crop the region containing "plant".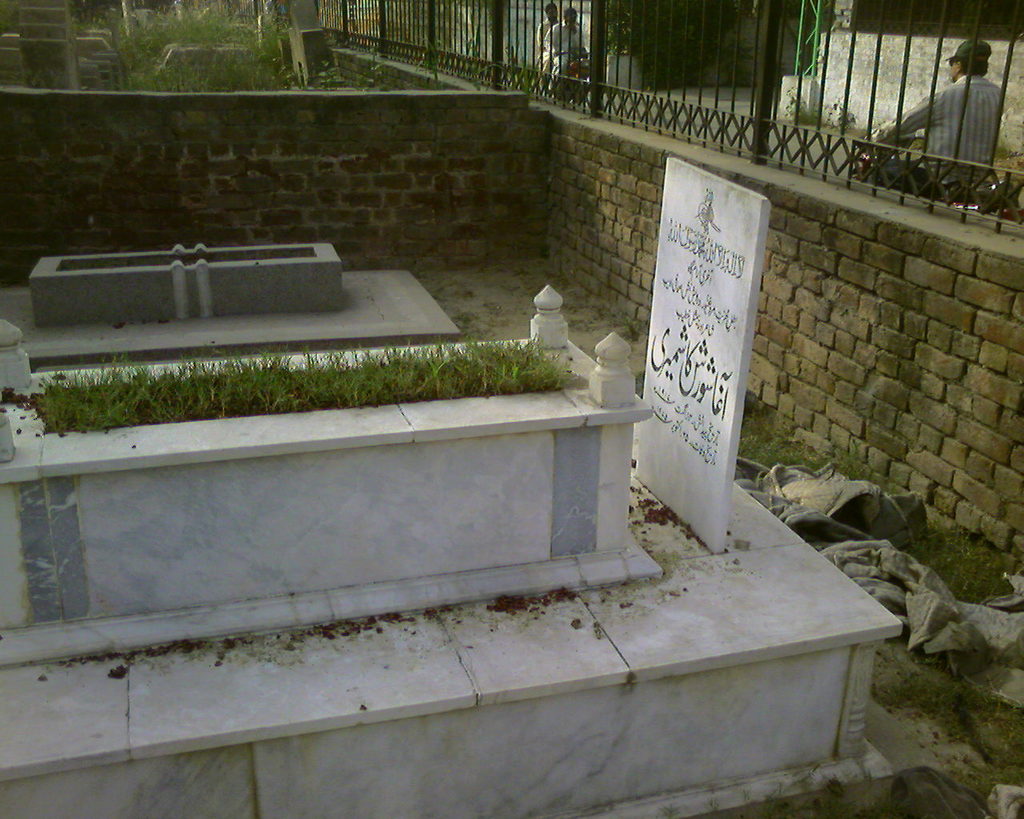
Crop region: rect(730, 395, 934, 508).
